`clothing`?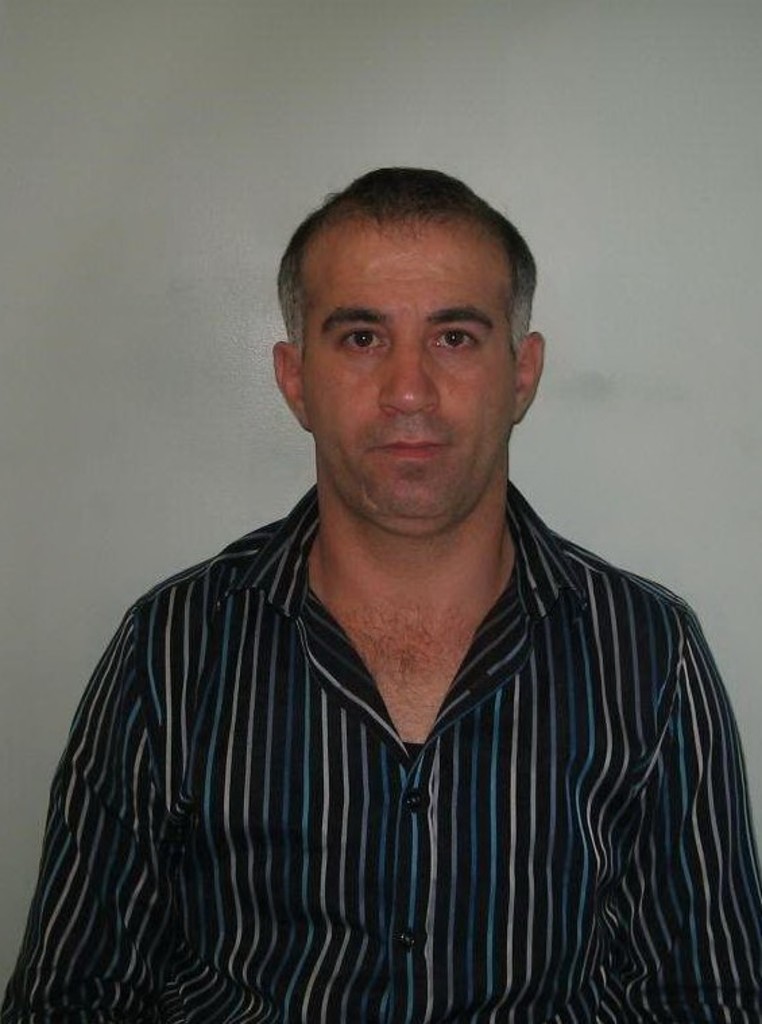
rect(39, 372, 738, 1012)
